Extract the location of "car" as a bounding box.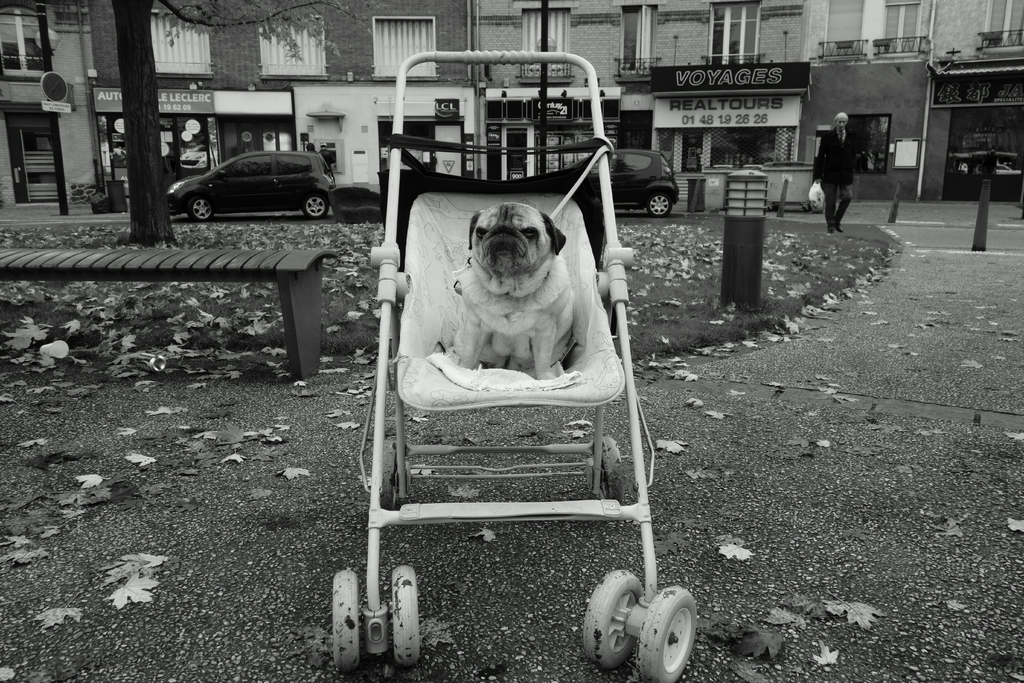
{"x1": 568, "y1": 149, "x2": 675, "y2": 231}.
